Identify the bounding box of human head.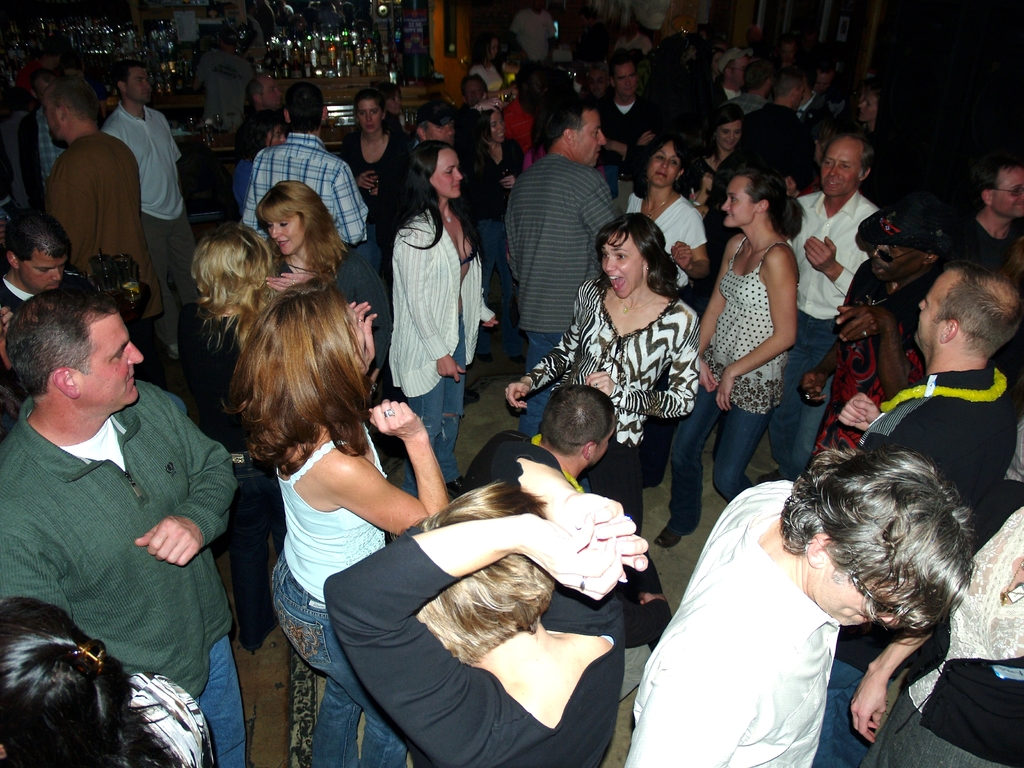
{"left": 721, "top": 45, "right": 748, "bottom": 85}.
